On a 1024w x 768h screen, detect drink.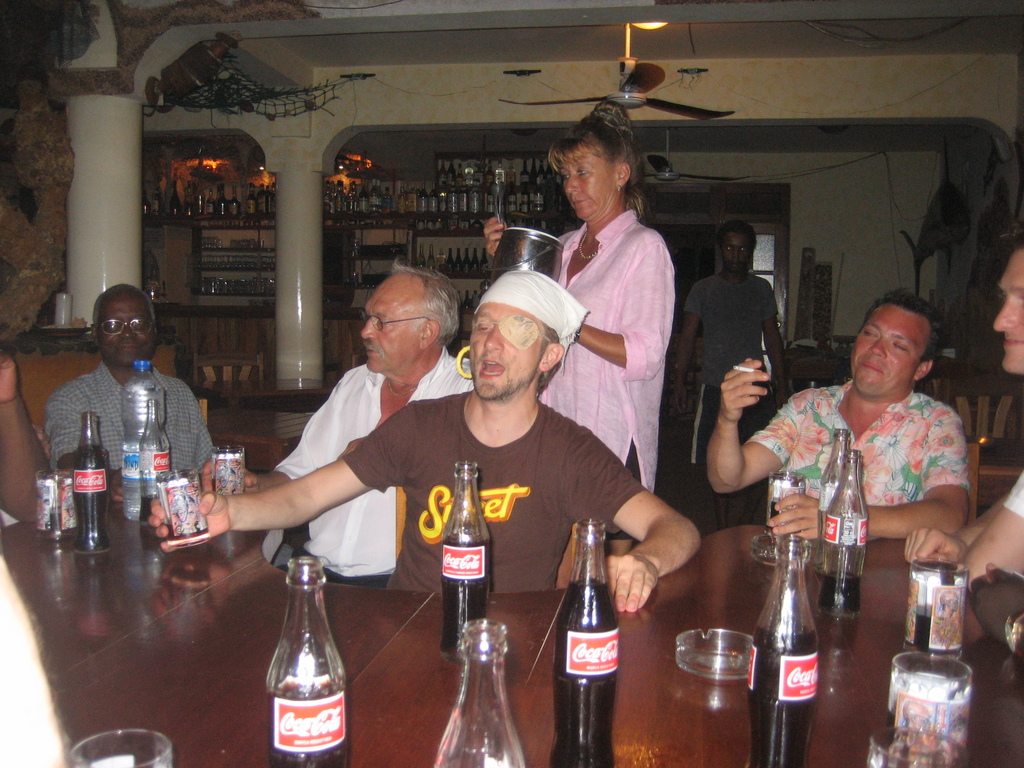
box=[261, 568, 350, 758].
